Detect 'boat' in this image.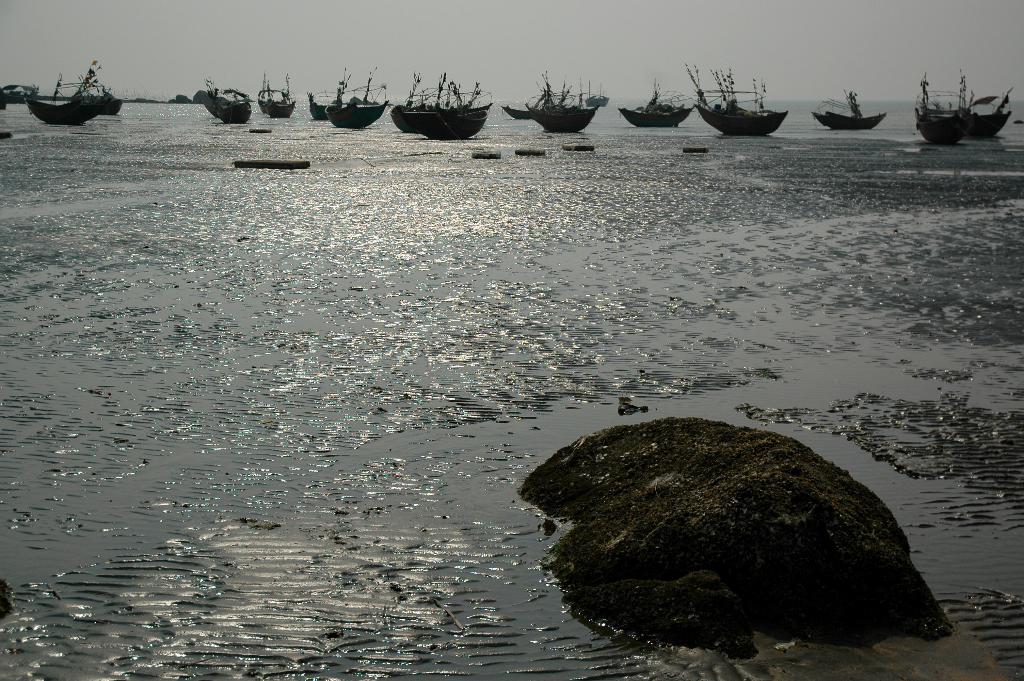
Detection: <box>13,49,113,113</box>.
